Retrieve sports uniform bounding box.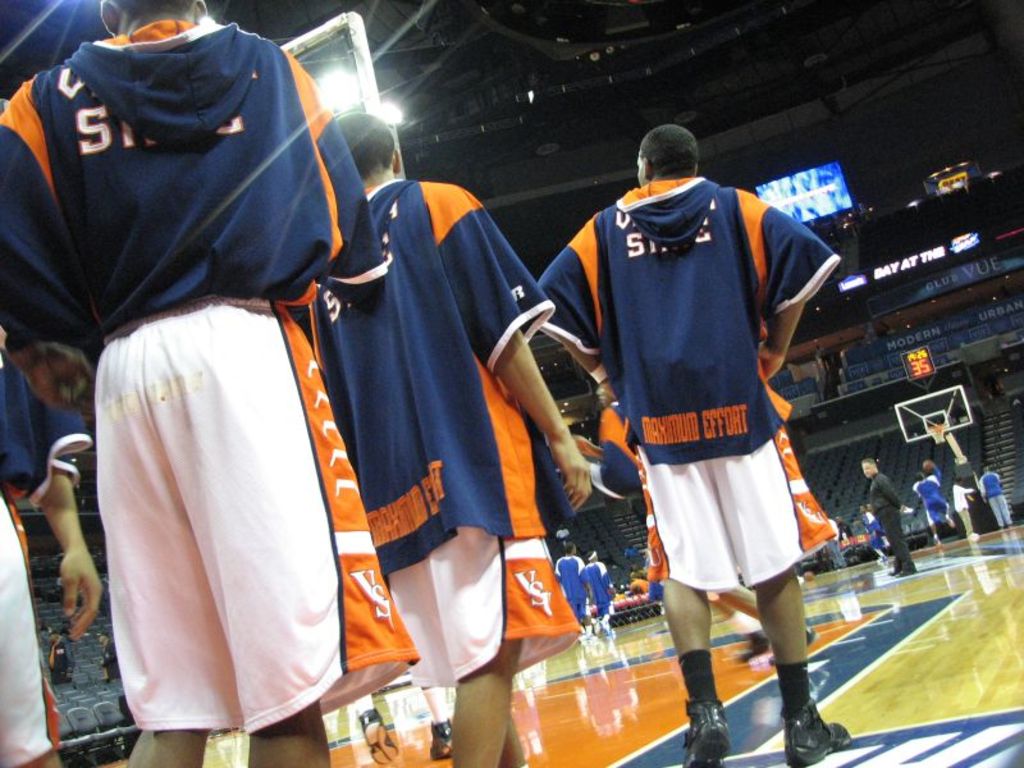
Bounding box: bbox=(348, 682, 457, 763).
